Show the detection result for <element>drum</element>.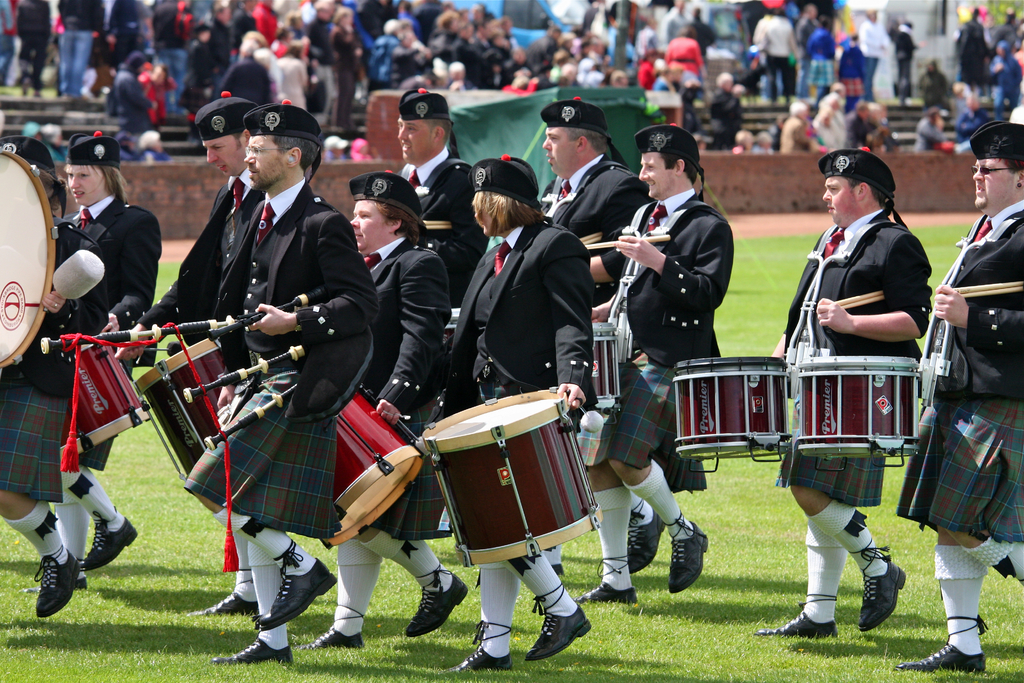
<box>319,383,424,549</box>.
